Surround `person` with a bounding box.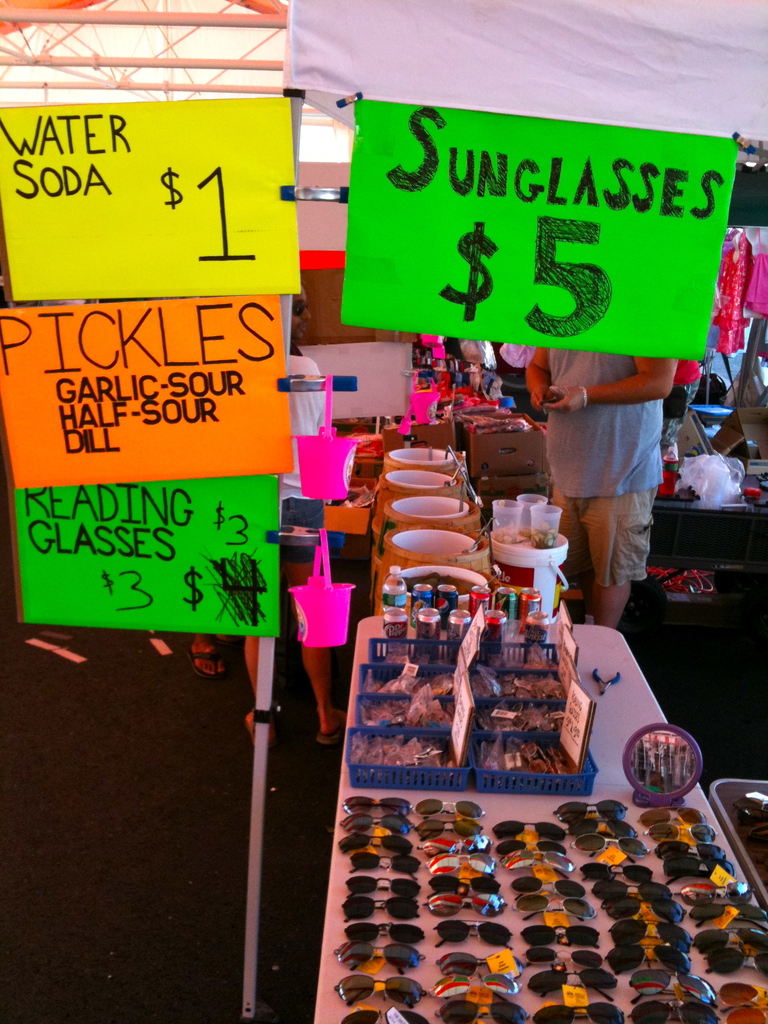
bbox(531, 259, 693, 650).
